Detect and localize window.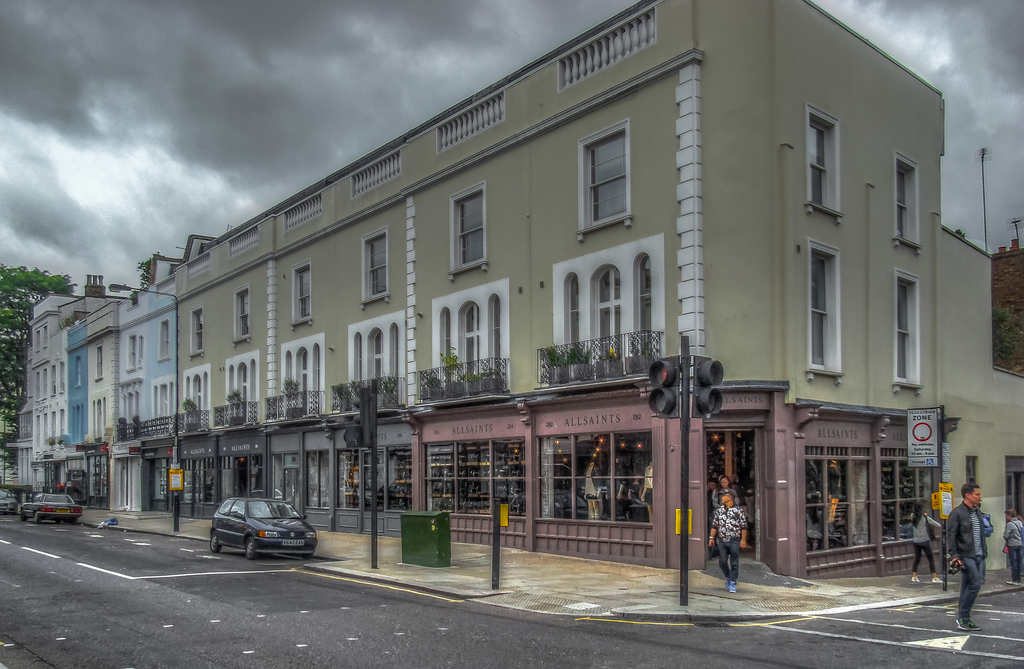
Localized at [x1=234, y1=286, x2=253, y2=340].
